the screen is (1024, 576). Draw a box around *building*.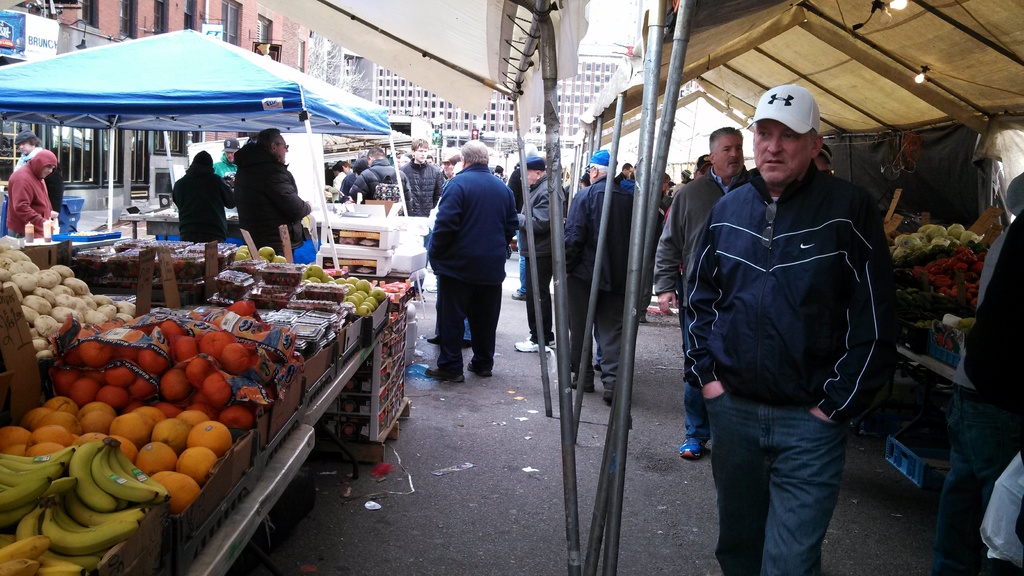
locate(0, 0, 305, 214).
